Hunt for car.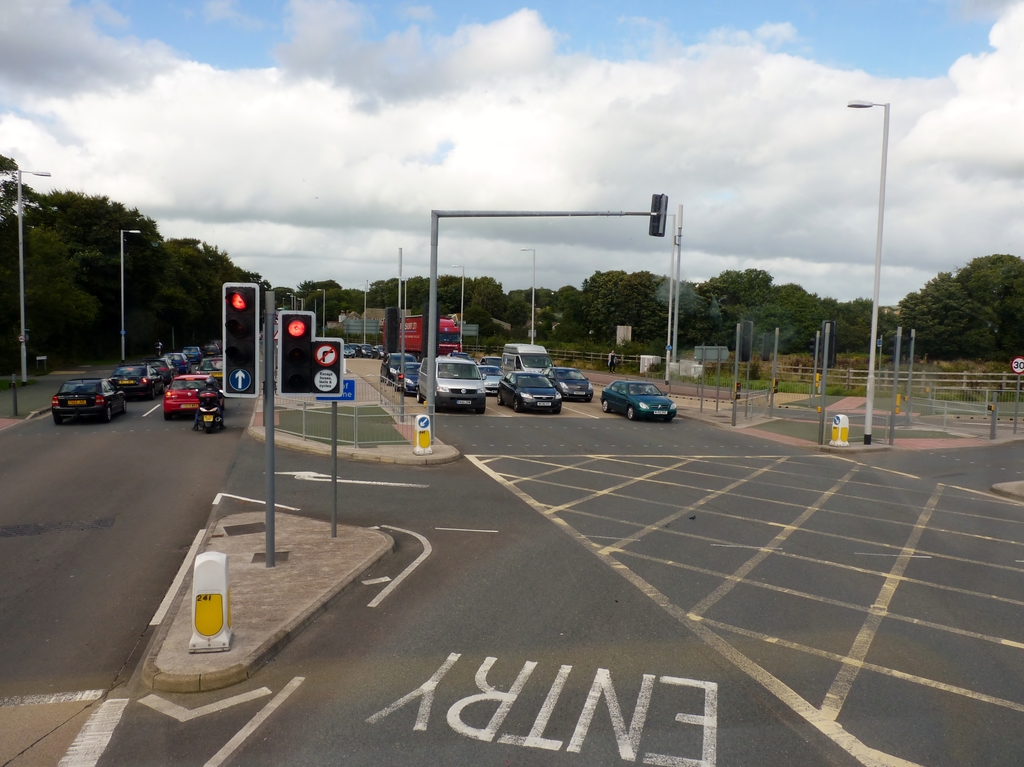
Hunted down at bbox=[47, 370, 127, 421].
